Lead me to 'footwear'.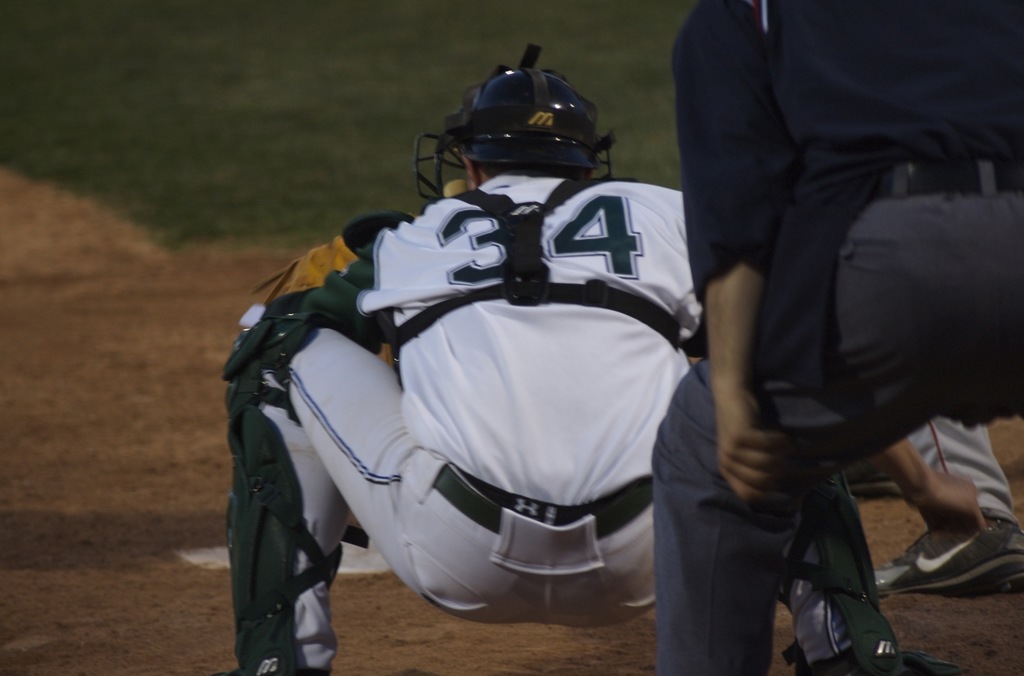
Lead to [861, 511, 1023, 603].
